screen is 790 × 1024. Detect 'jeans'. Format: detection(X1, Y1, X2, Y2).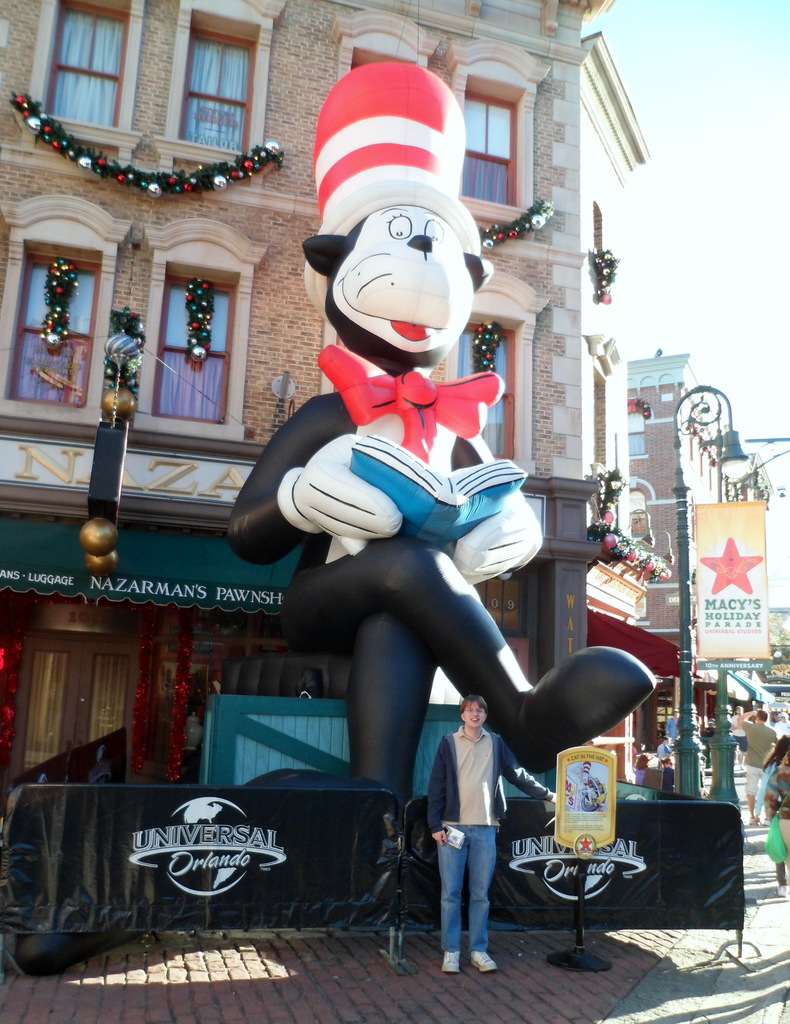
detection(443, 820, 522, 965).
